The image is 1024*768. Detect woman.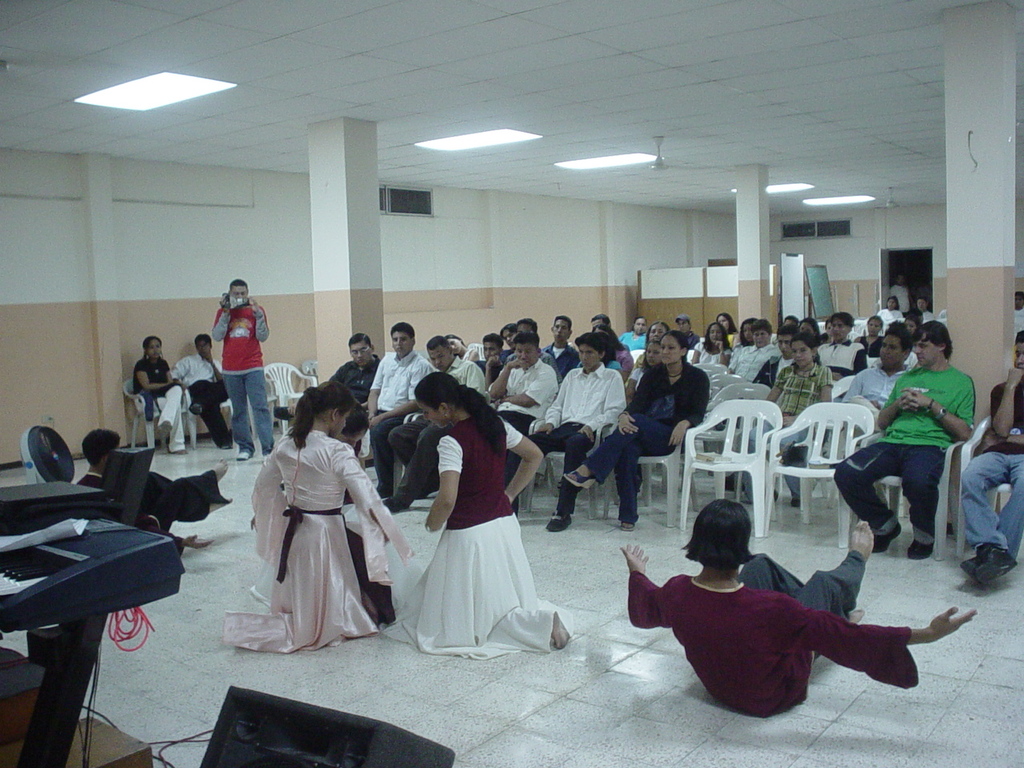
Detection: bbox=[614, 317, 646, 355].
